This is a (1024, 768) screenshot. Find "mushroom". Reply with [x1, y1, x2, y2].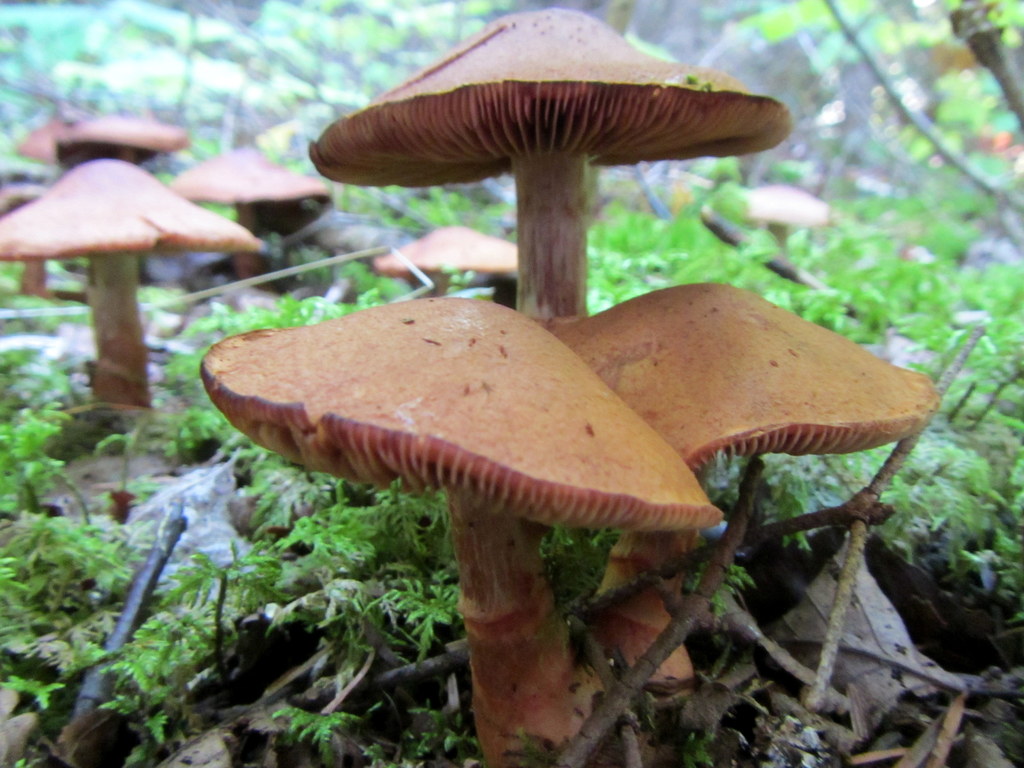
[168, 147, 332, 288].
